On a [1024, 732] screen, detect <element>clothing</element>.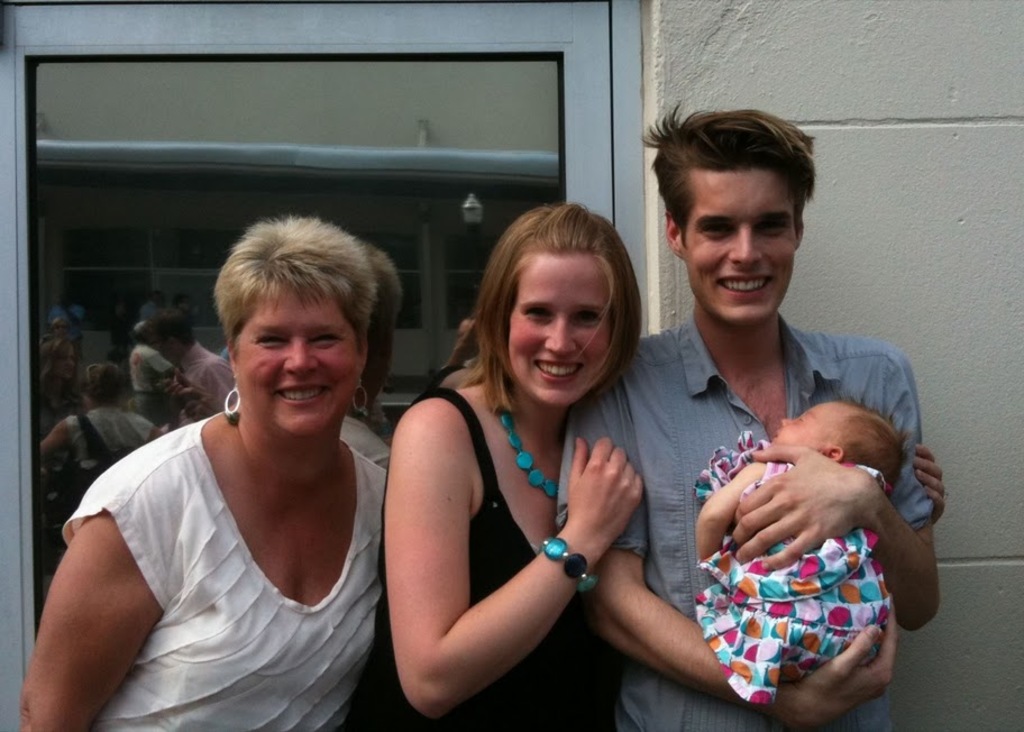
box=[61, 408, 385, 731].
